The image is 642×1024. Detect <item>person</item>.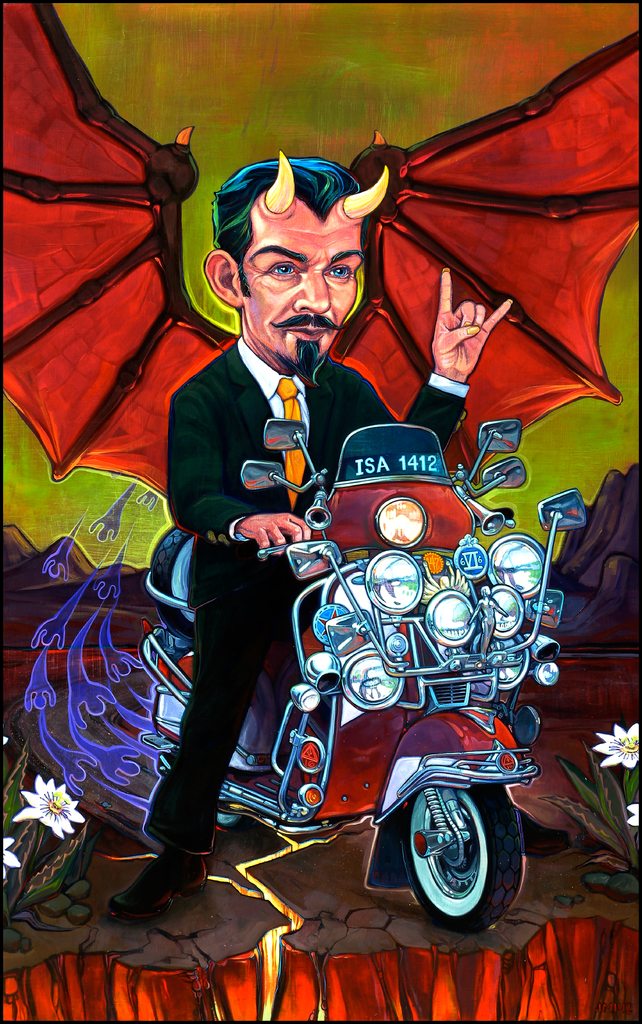
Detection: select_region(146, 95, 475, 924).
